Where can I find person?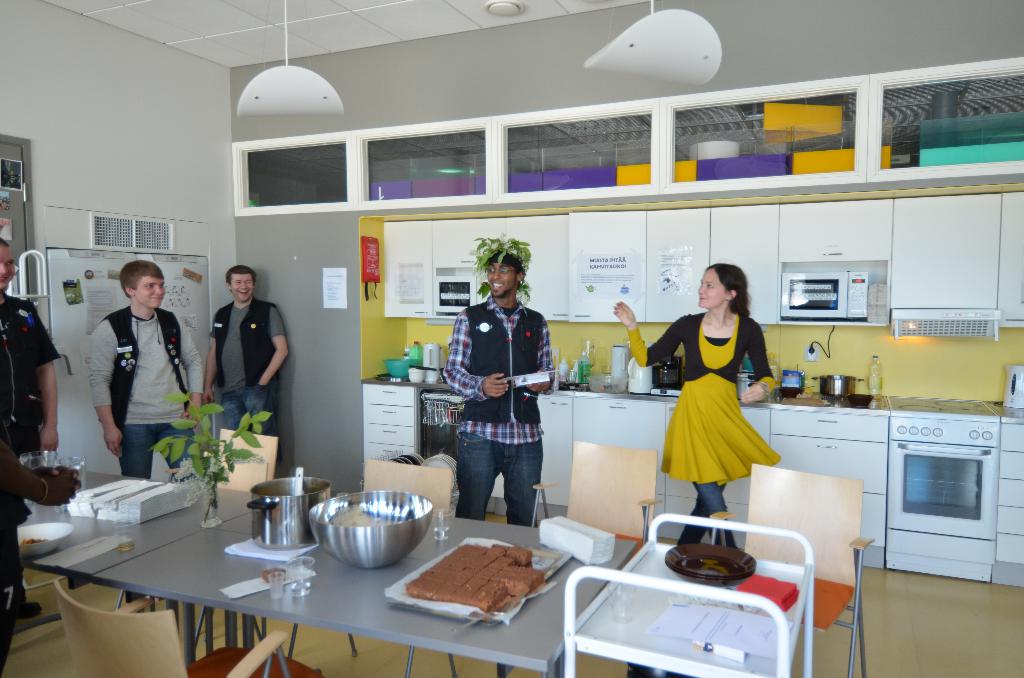
You can find it at bbox=(444, 251, 556, 531).
